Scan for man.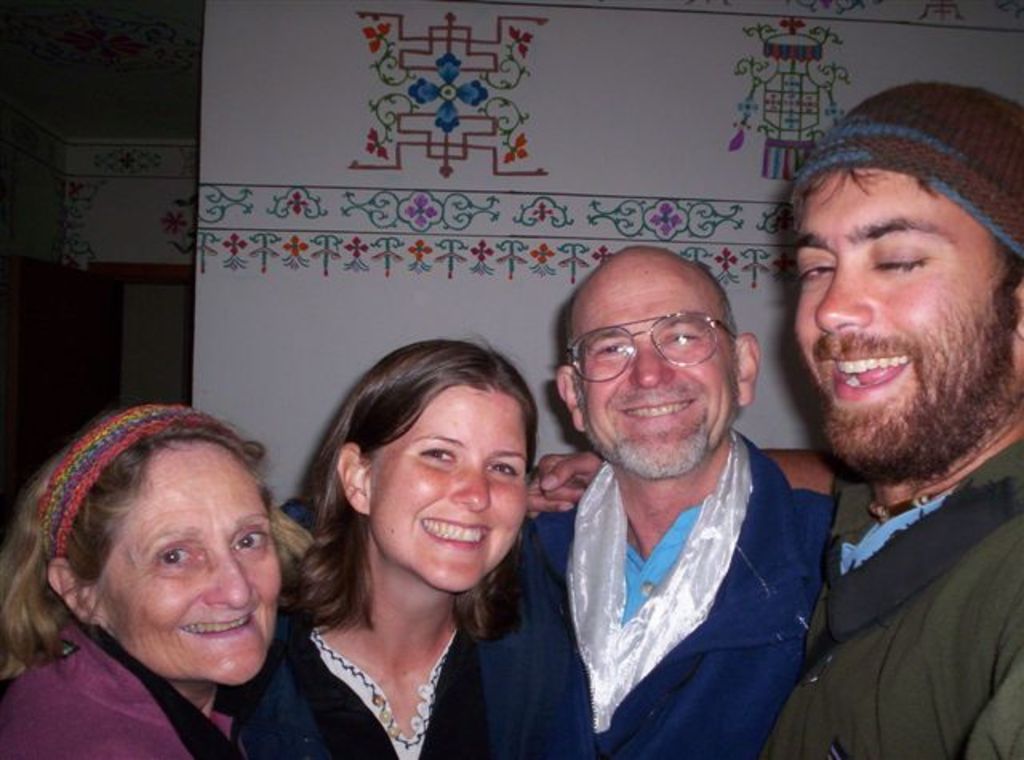
Scan result: 773,51,1023,730.
